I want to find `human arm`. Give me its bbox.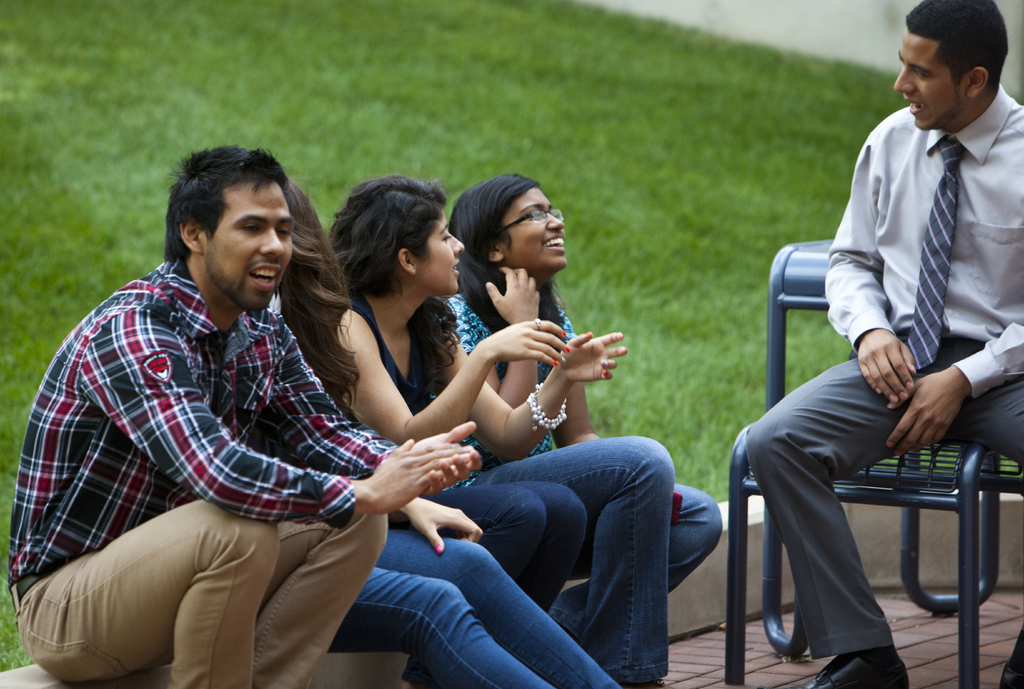
box=[884, 312, 1023, 449].
